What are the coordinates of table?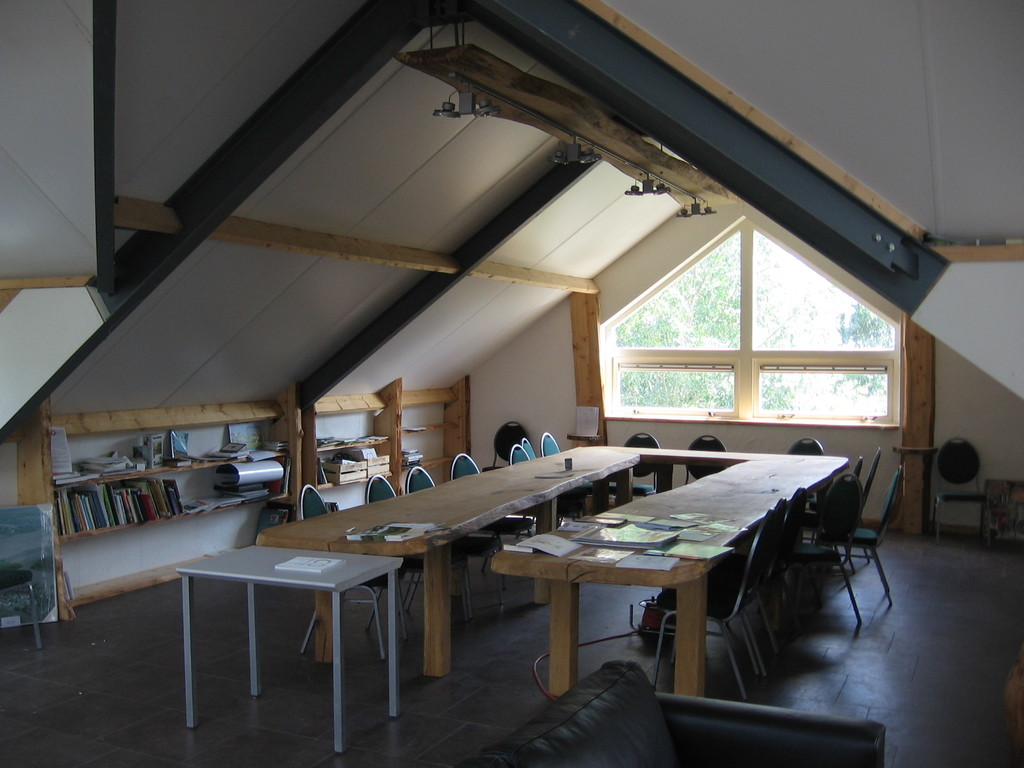
<region>166, 513, 446, 730</region>.
